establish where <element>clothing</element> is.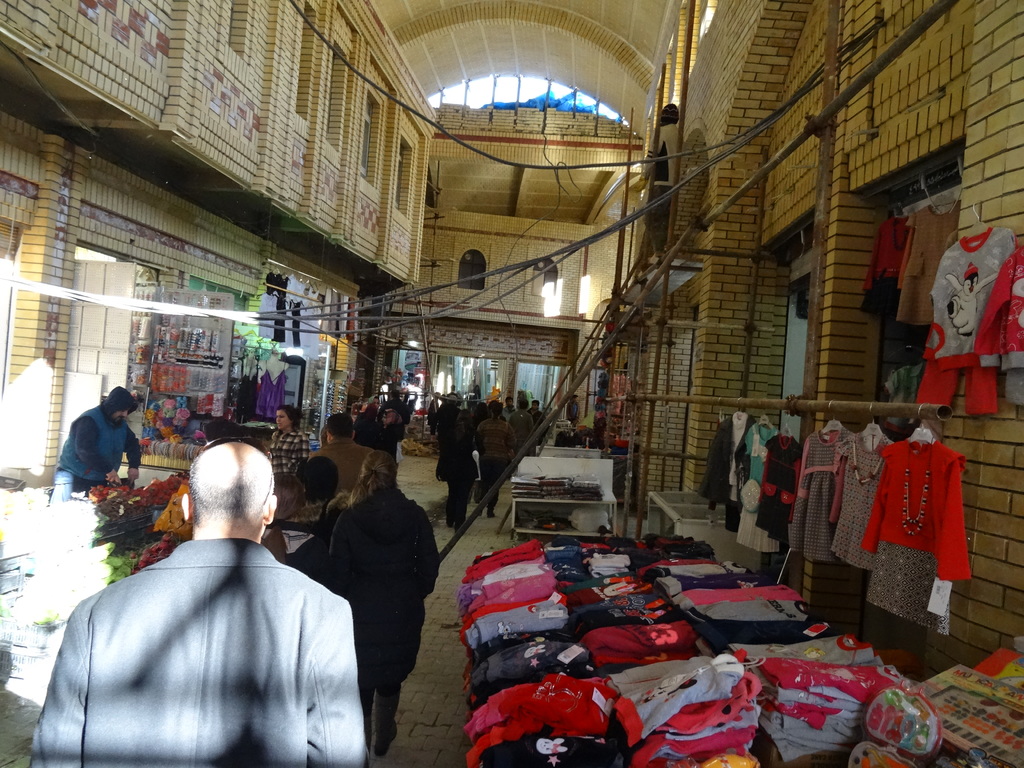
Established at detection(503, 401, 519, 419).
